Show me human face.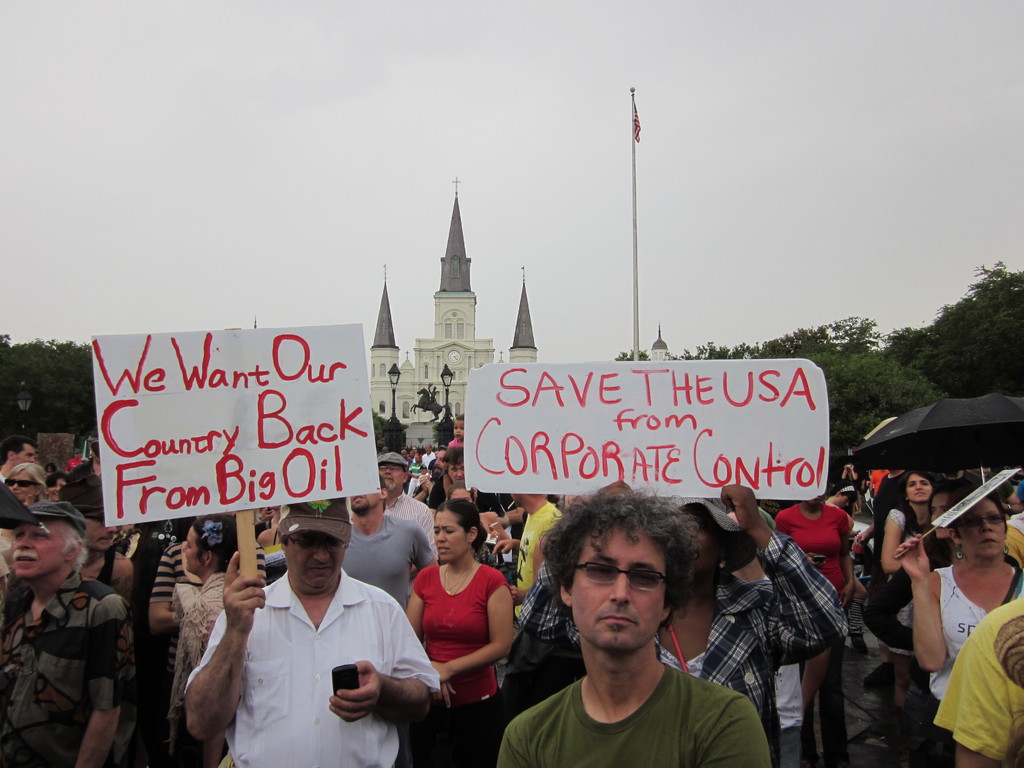
human face is here: <region>446, 458, 465, 486</region>.
